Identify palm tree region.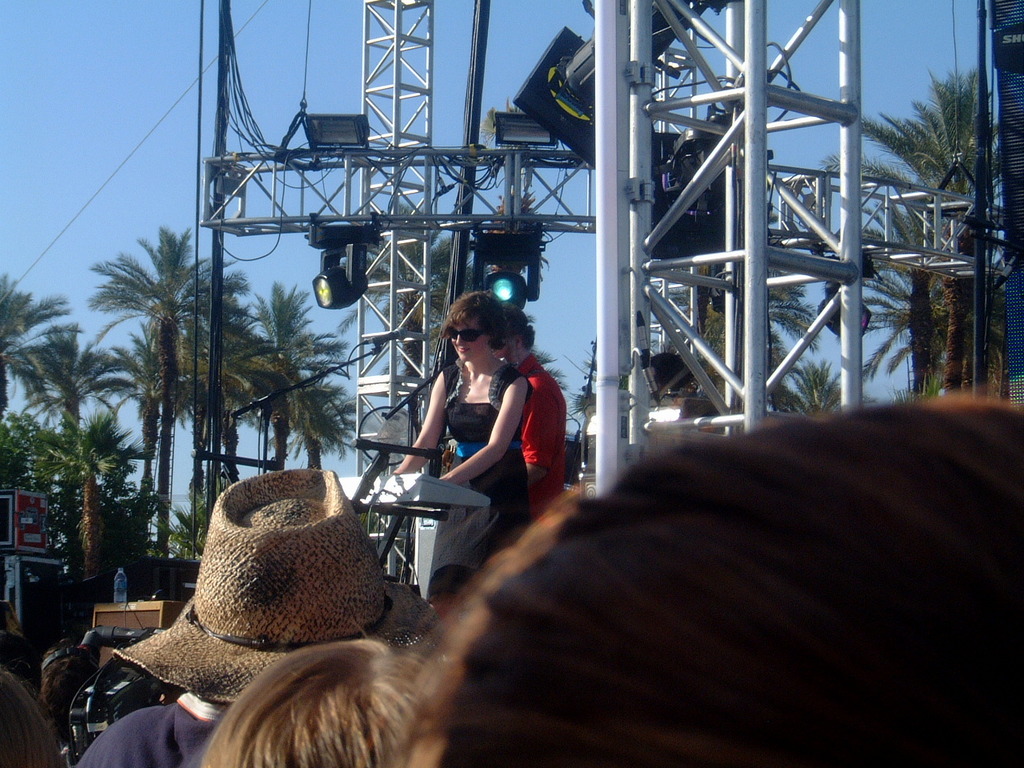
Region: [x1=0, y1=274, x2=74, y2=444].
